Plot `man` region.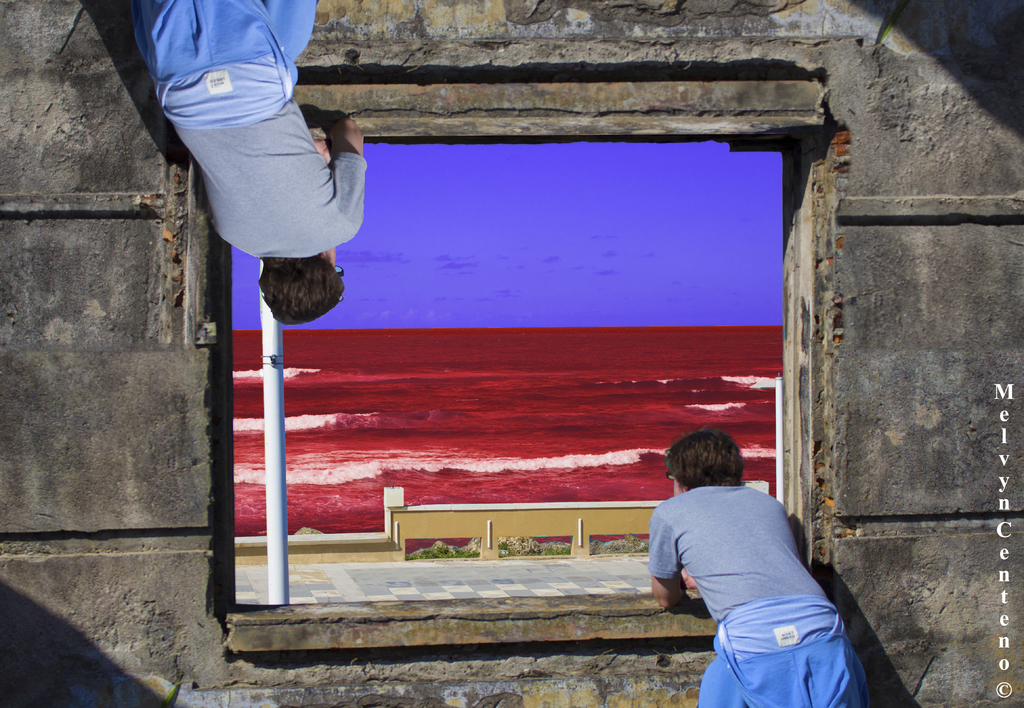
Plotted at 636 423 902 707.
